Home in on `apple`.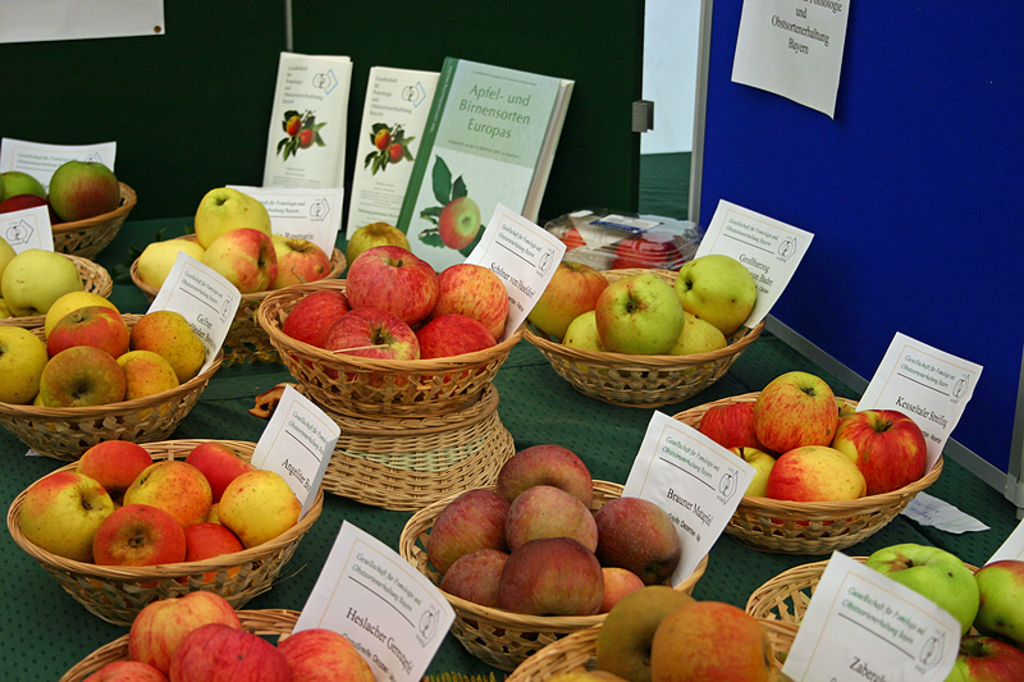
Homed in at (left=0, top=173, right=51, bottom=201).
